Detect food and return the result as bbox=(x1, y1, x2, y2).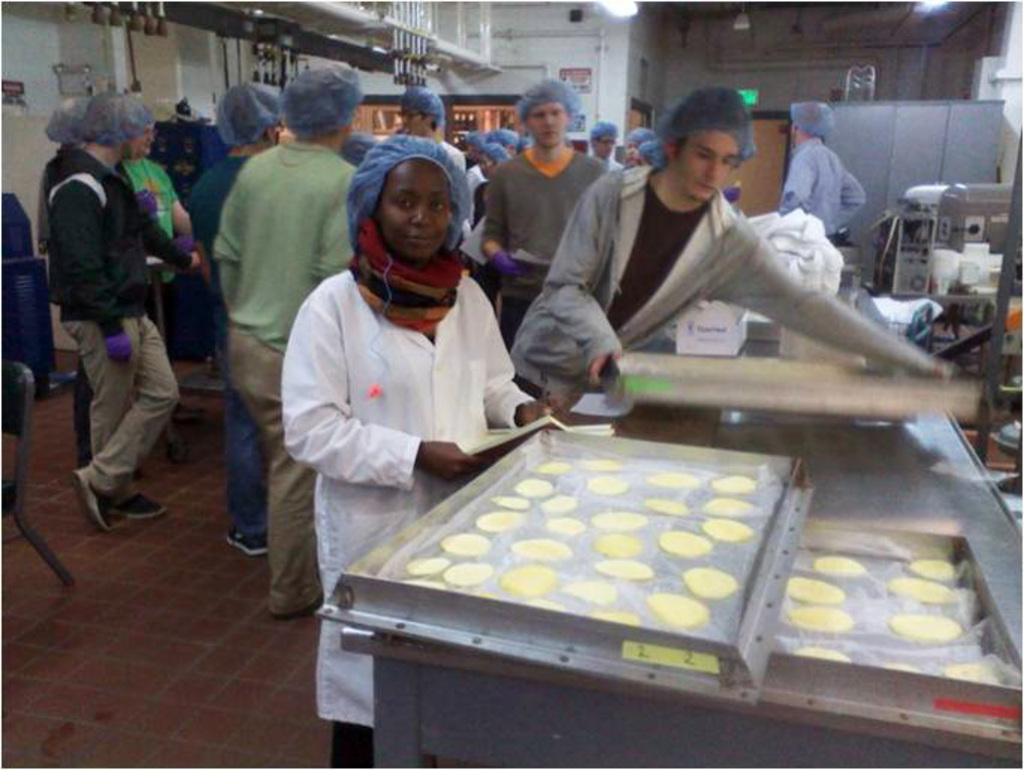
bbox=(698, 495, 759, 514).
